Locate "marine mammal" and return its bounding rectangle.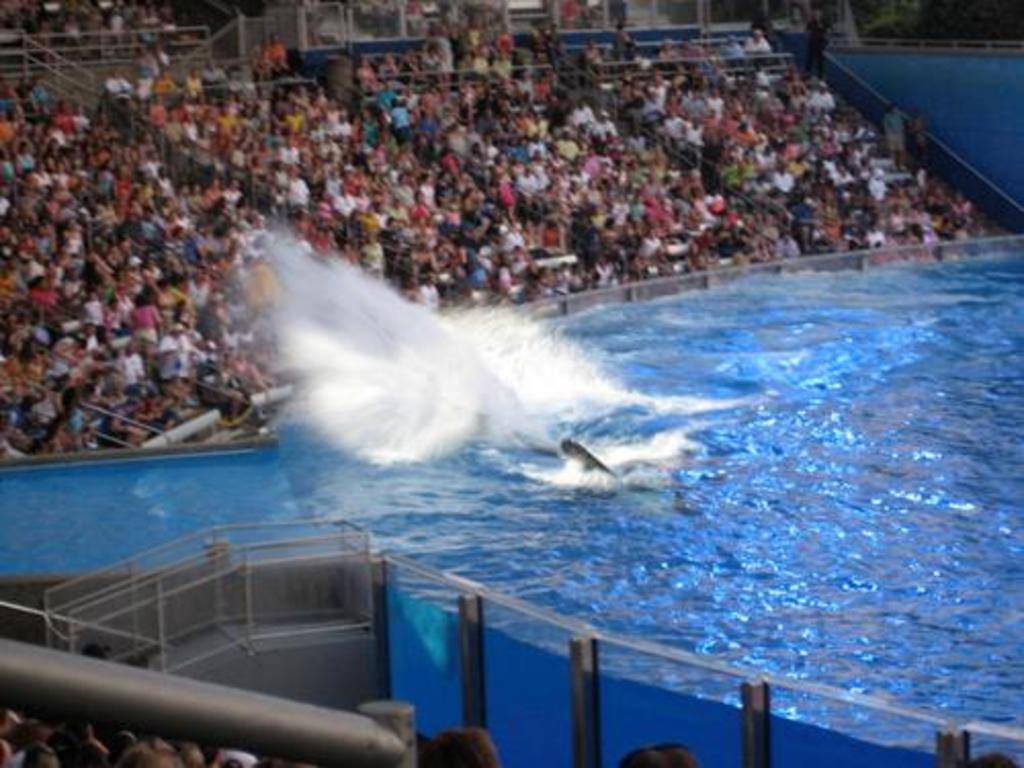
rect(565, 436, 616, 496).
